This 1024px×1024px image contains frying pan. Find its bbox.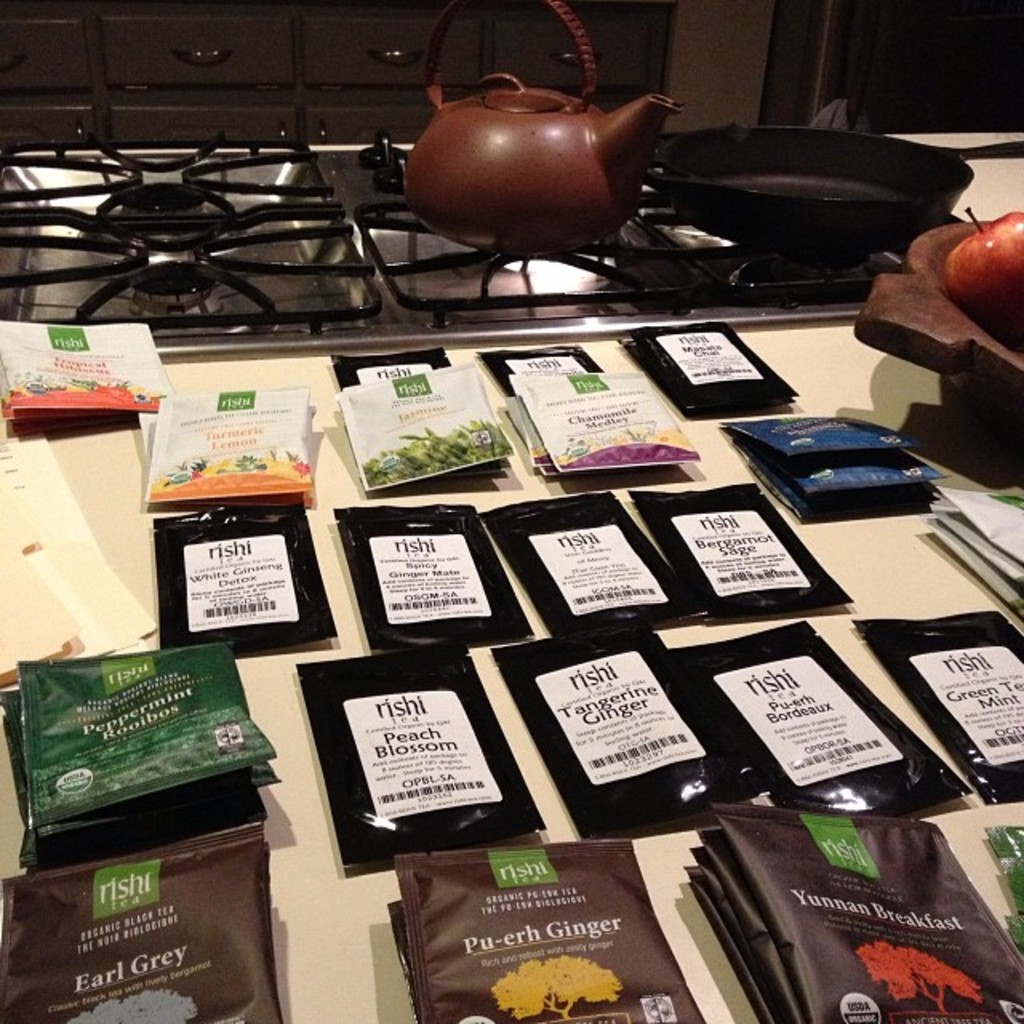
651:122:970:246.
